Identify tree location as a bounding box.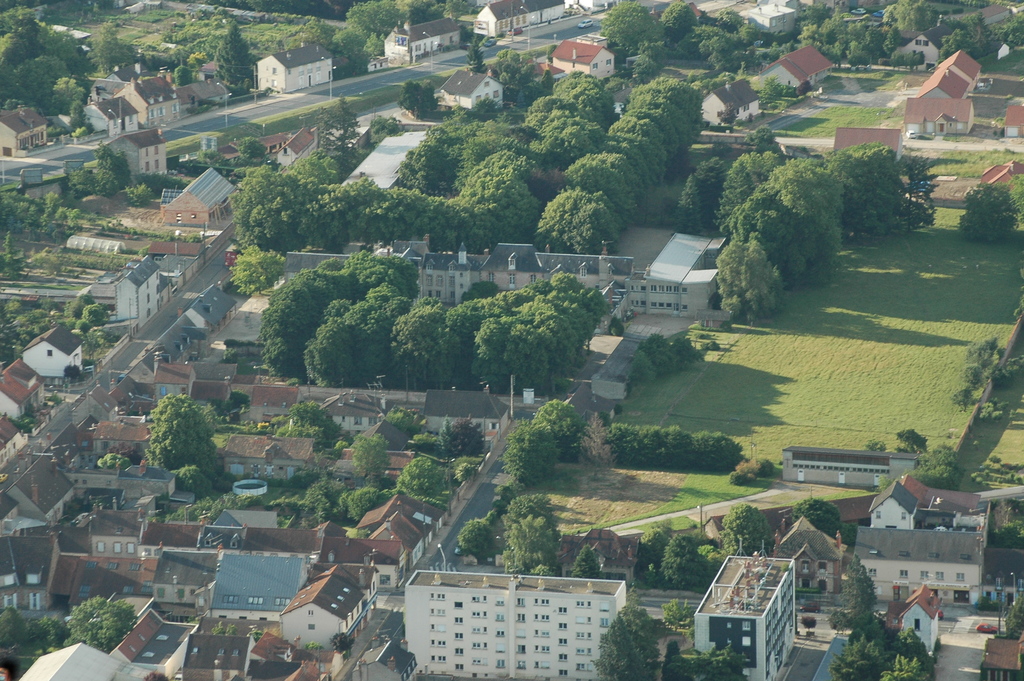
pyautogui.locateOnScreen(845, 610, 890, 650).
